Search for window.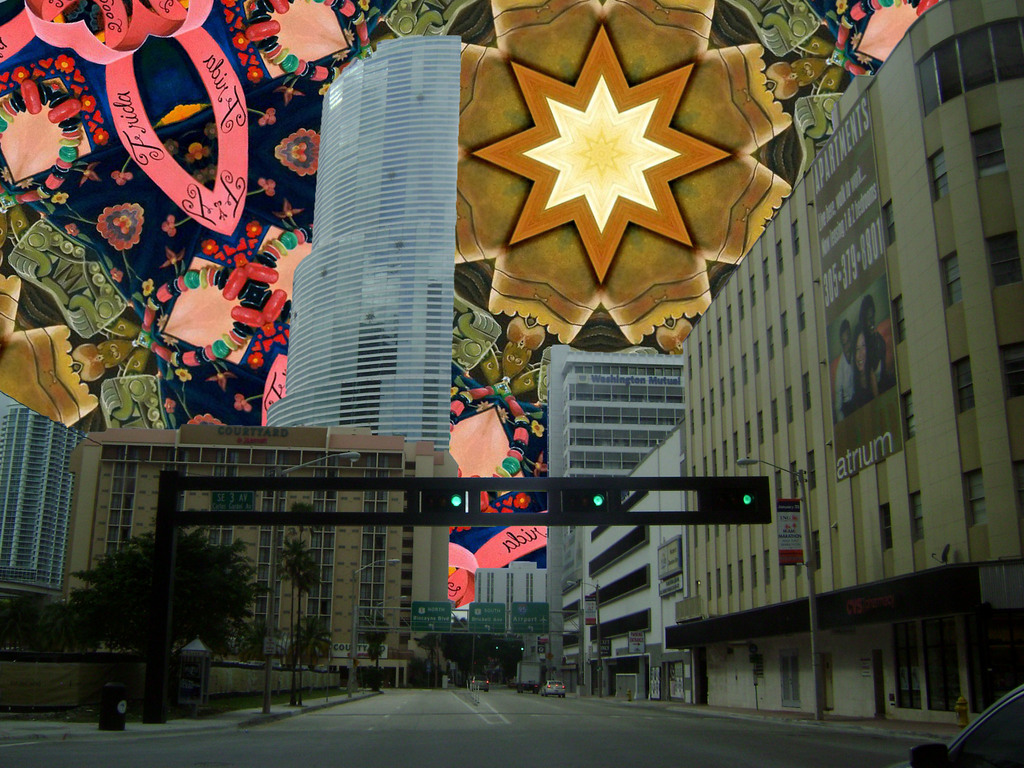
Found at box=[701, 458, 710, 476].
